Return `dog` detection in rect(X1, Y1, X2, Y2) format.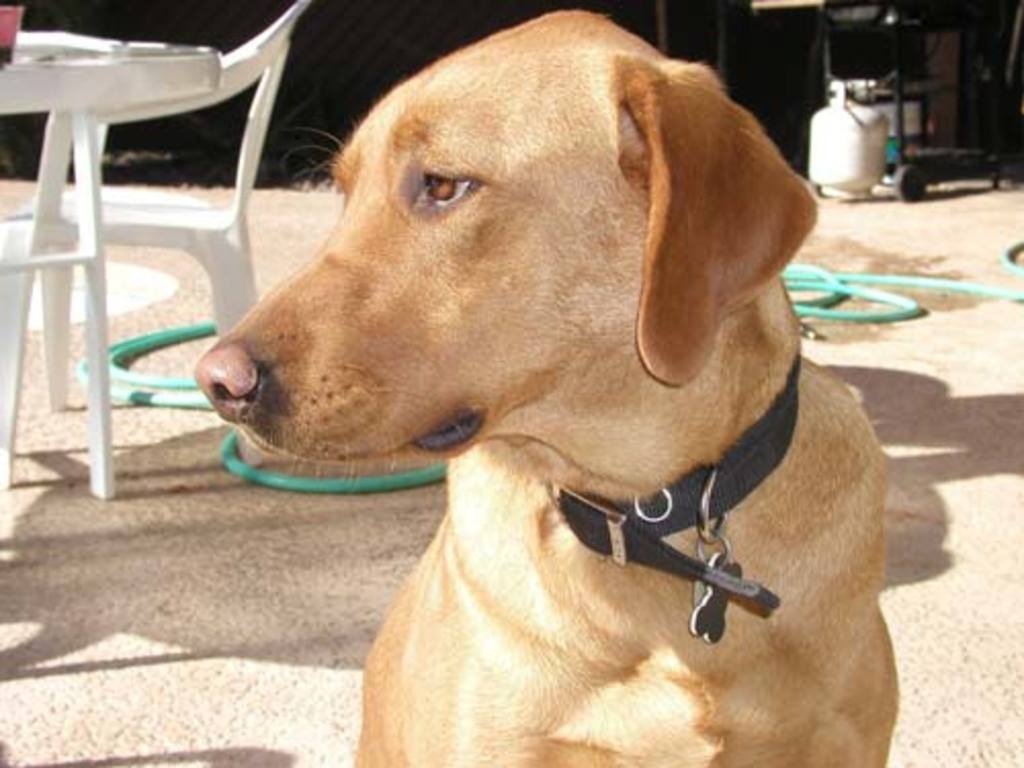
rect(193, 6, 899, 766).
